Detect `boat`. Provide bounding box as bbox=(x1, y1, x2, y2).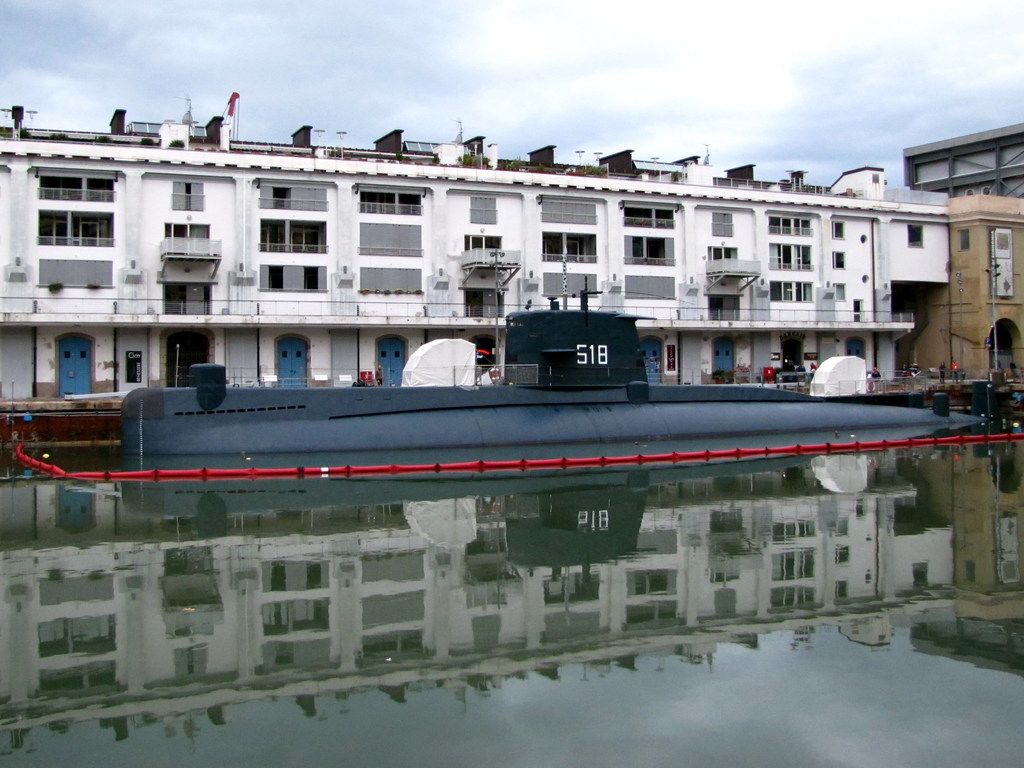
bbox=(118, 250, 995, 473).
